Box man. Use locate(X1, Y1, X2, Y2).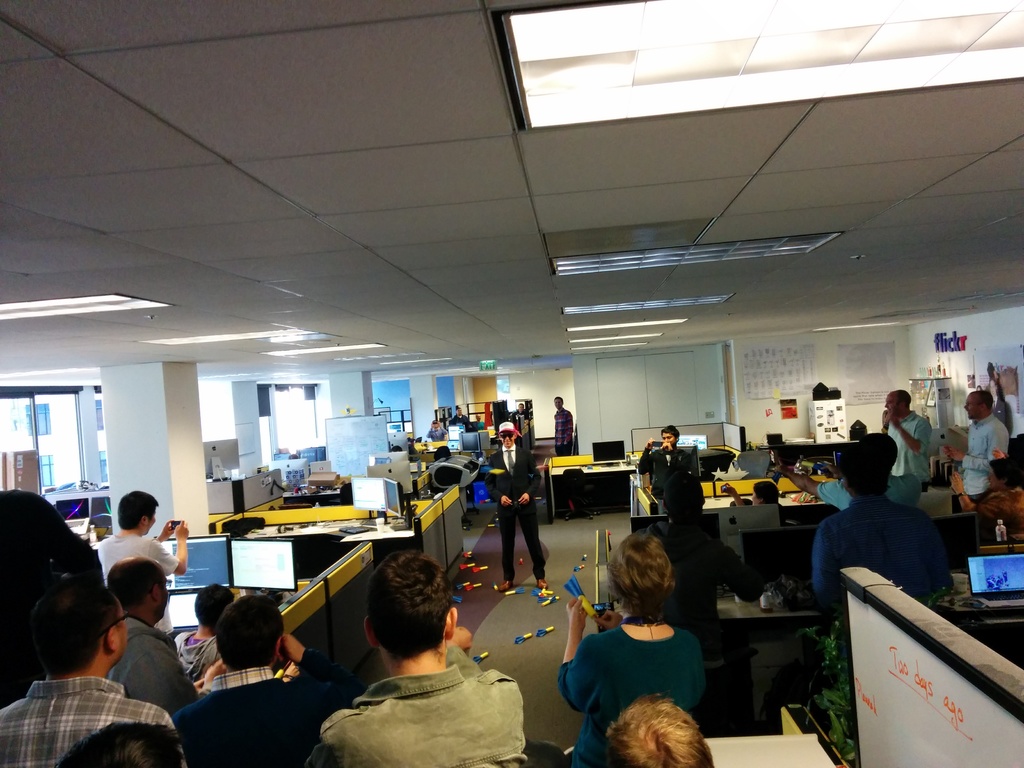
locate(552, 394, 575, 455).
